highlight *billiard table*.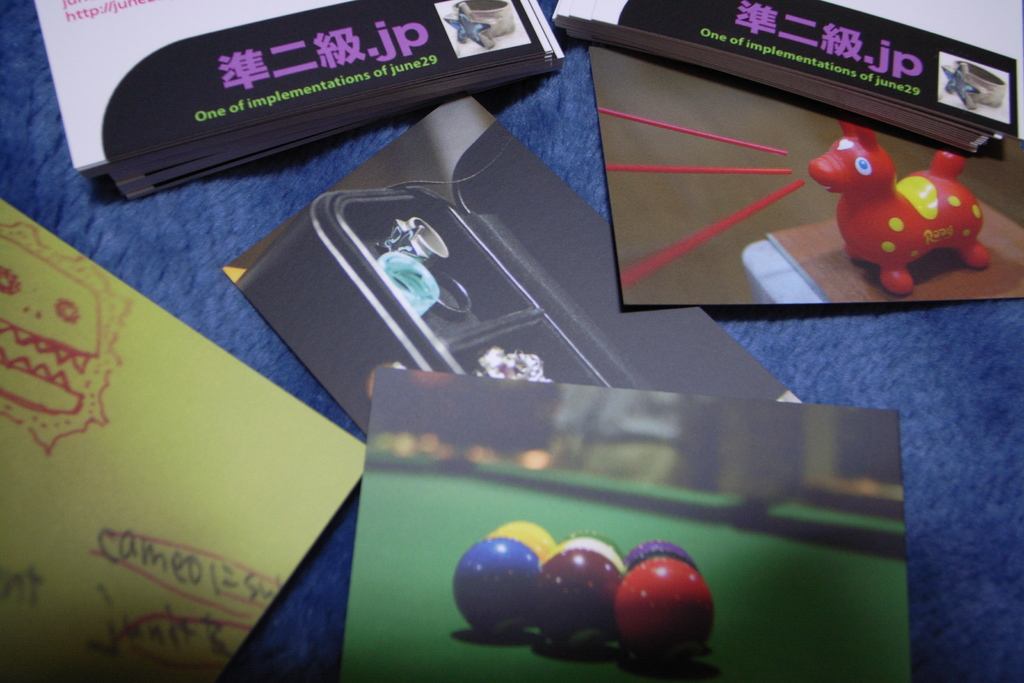
Highlighted region: <bbox>342, 457, 915, 682</bbox>.
